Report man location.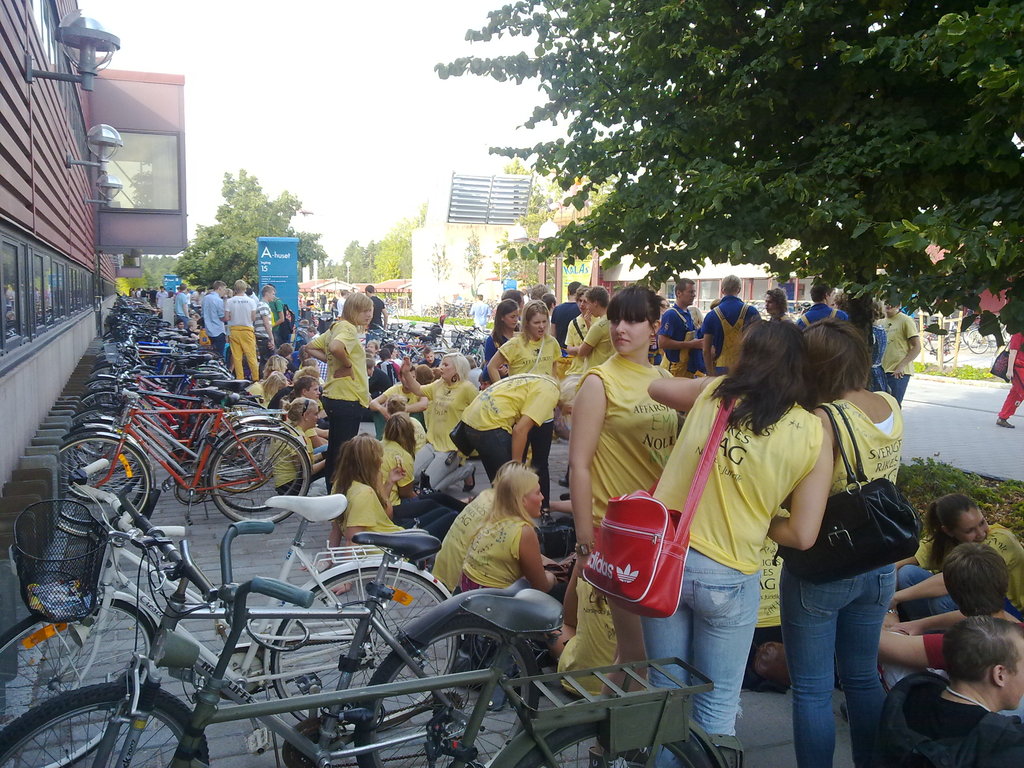
Report: (x1=656, y1=277, x2=704, y2=376).
